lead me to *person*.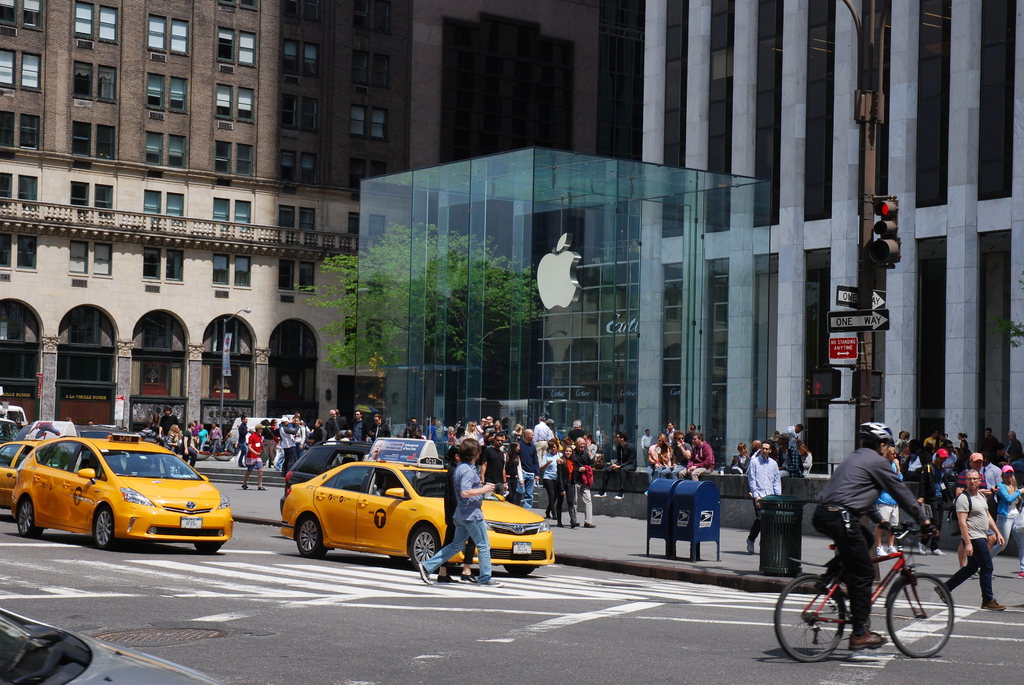
Lead to [left=961, top=433, right=976, bottom=462].
